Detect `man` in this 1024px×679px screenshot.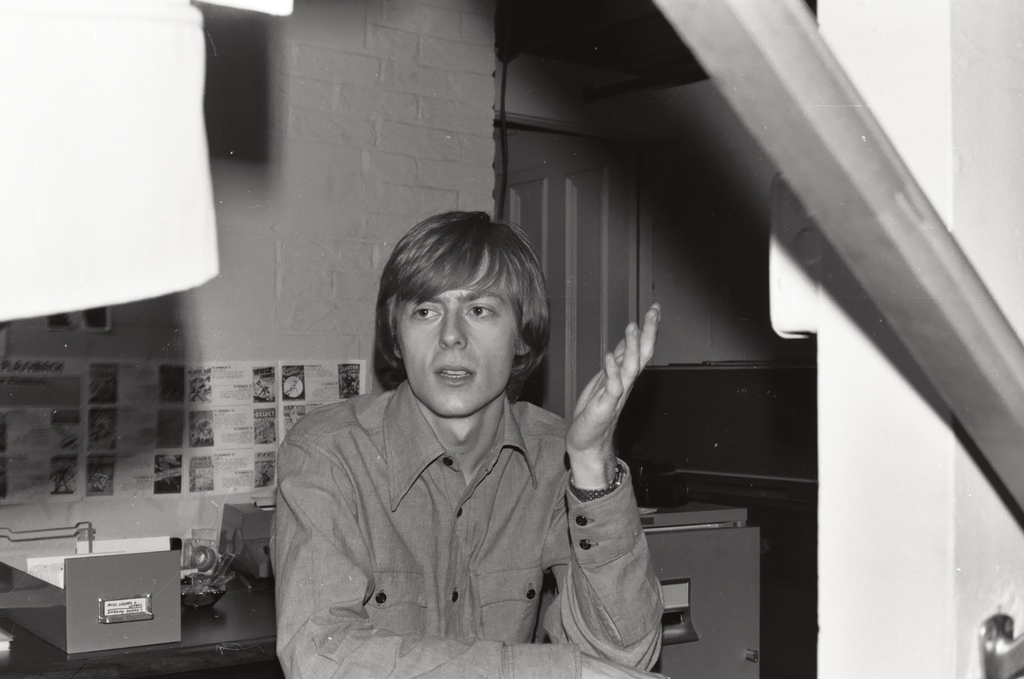
Detection: (253, 216, 741, 668).
